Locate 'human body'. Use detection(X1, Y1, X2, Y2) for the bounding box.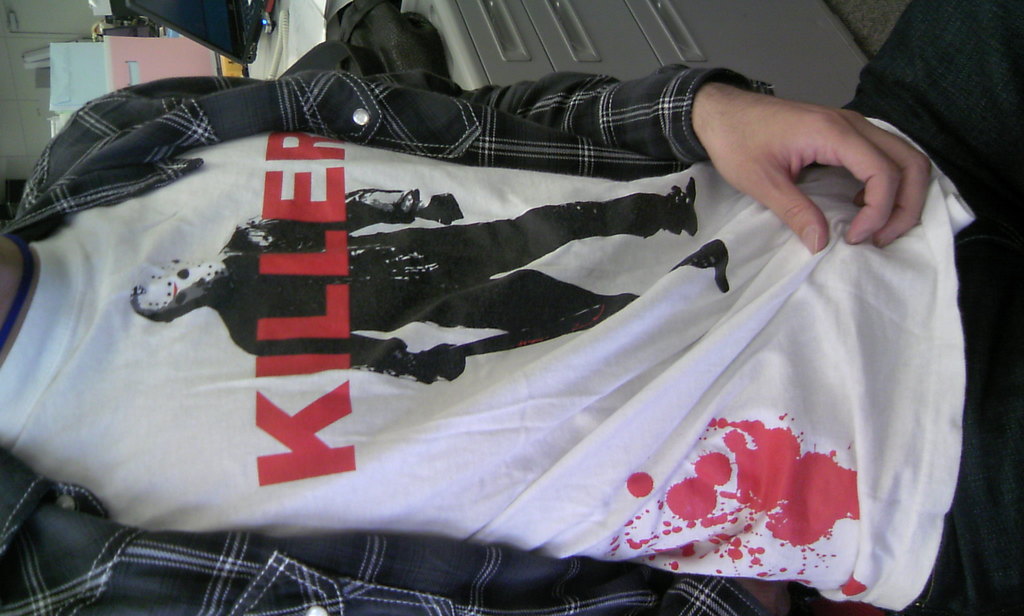
detection(136, 187, 687, 394).
